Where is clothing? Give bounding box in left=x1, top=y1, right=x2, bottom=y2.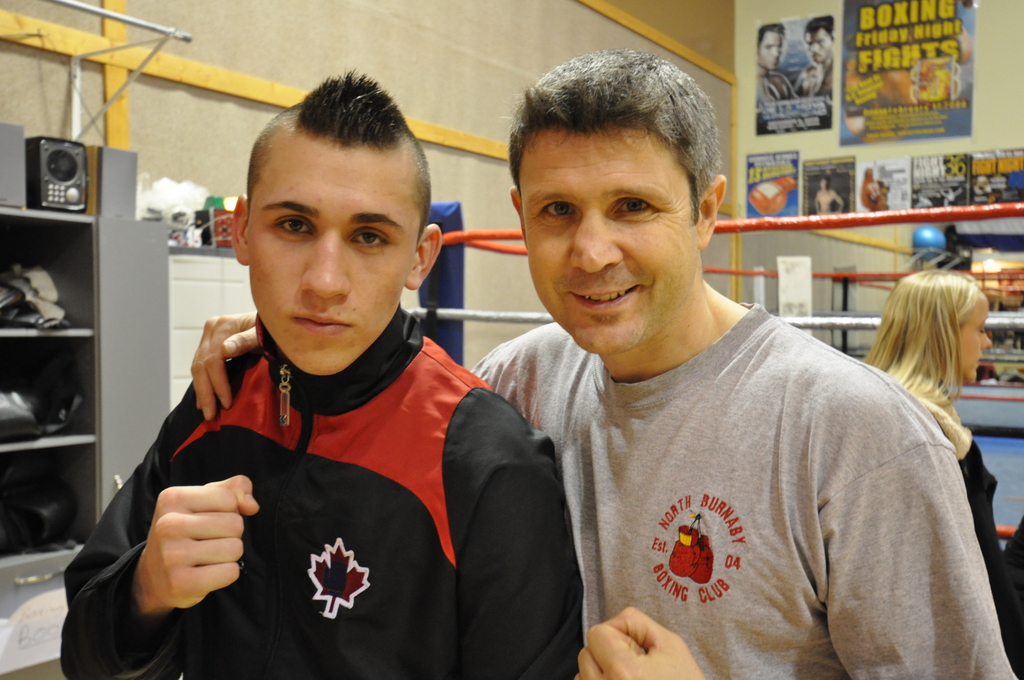
left=986, top=510, right=1023, bottom=676.
